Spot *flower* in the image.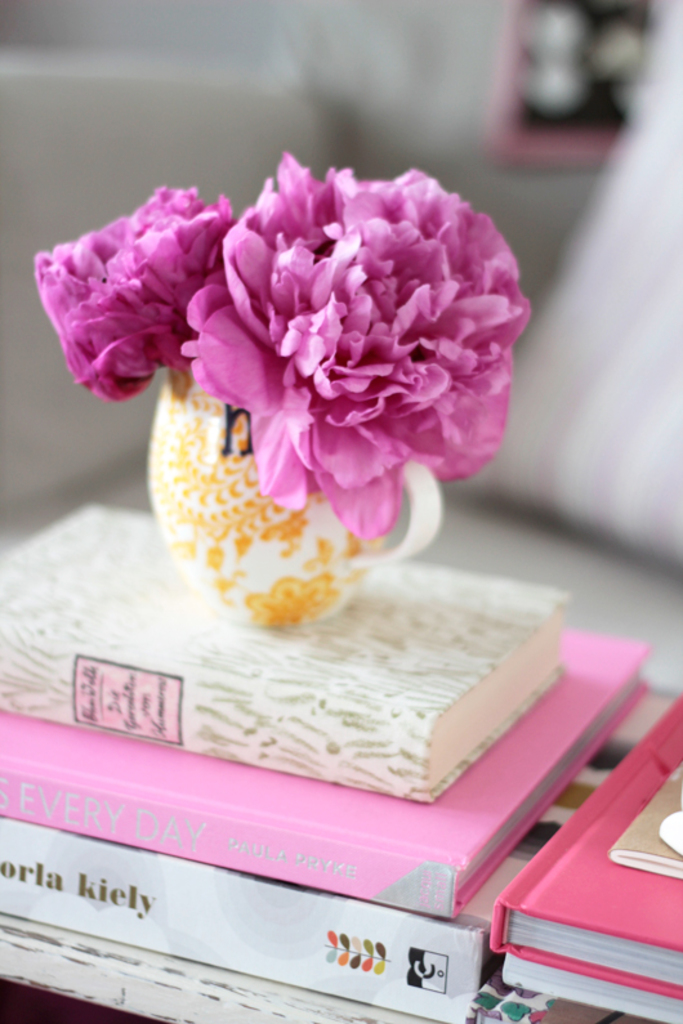
*flower* found at rect(53, 139, 535, 593).
